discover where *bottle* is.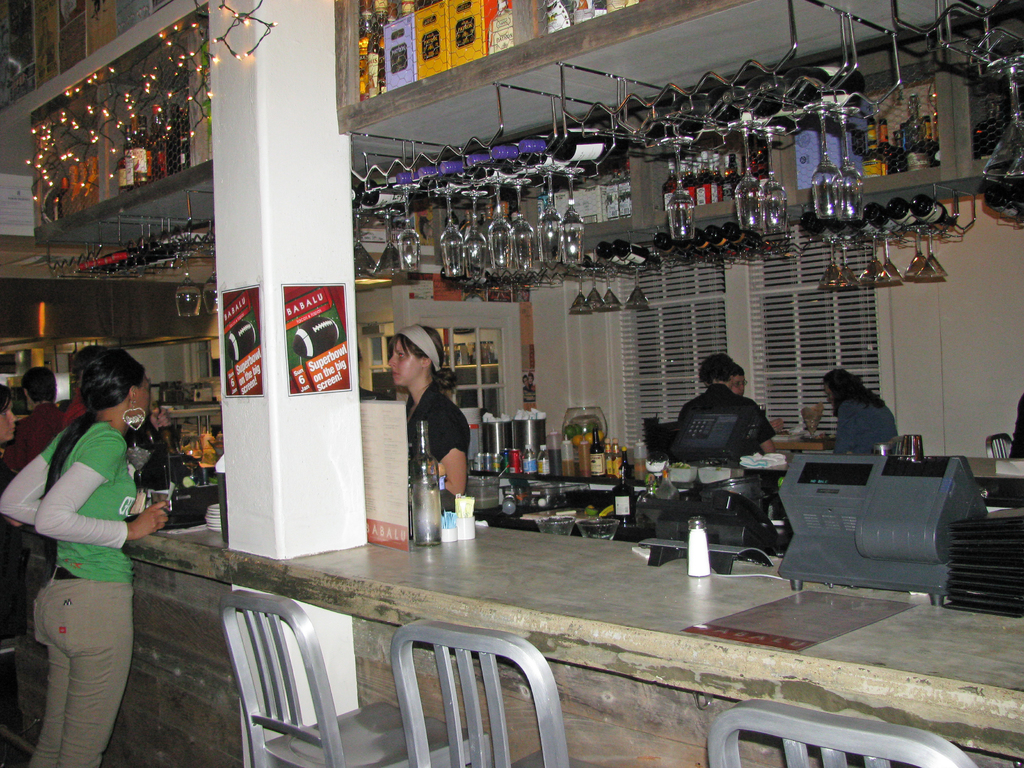
Discovered at 622 445 631 485.
